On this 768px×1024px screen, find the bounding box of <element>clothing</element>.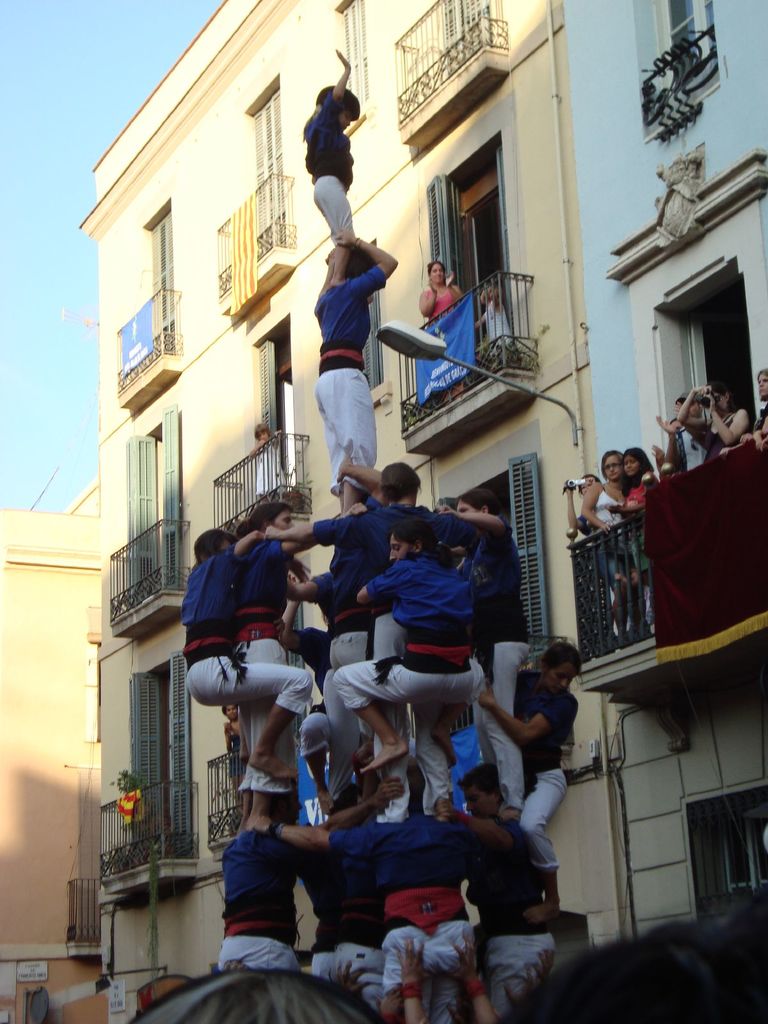
Bounding box: {"left": 520, "top": 671, "right": 576, "bottom": 860}.
